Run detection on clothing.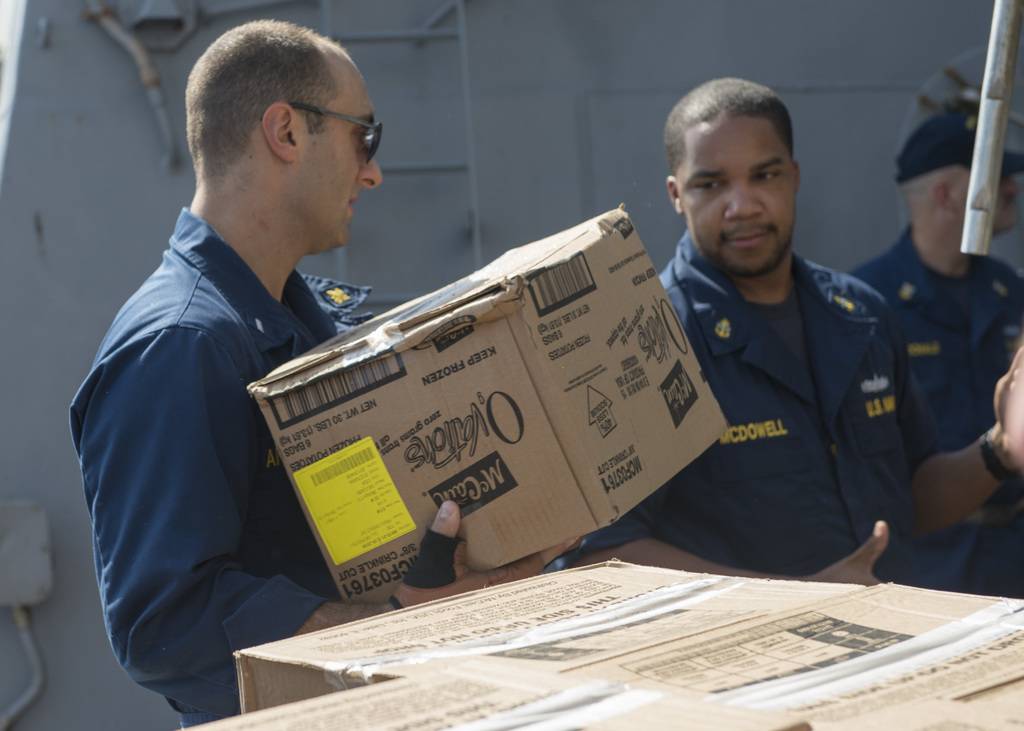
Result: locate(557, 227, 916, 584).
